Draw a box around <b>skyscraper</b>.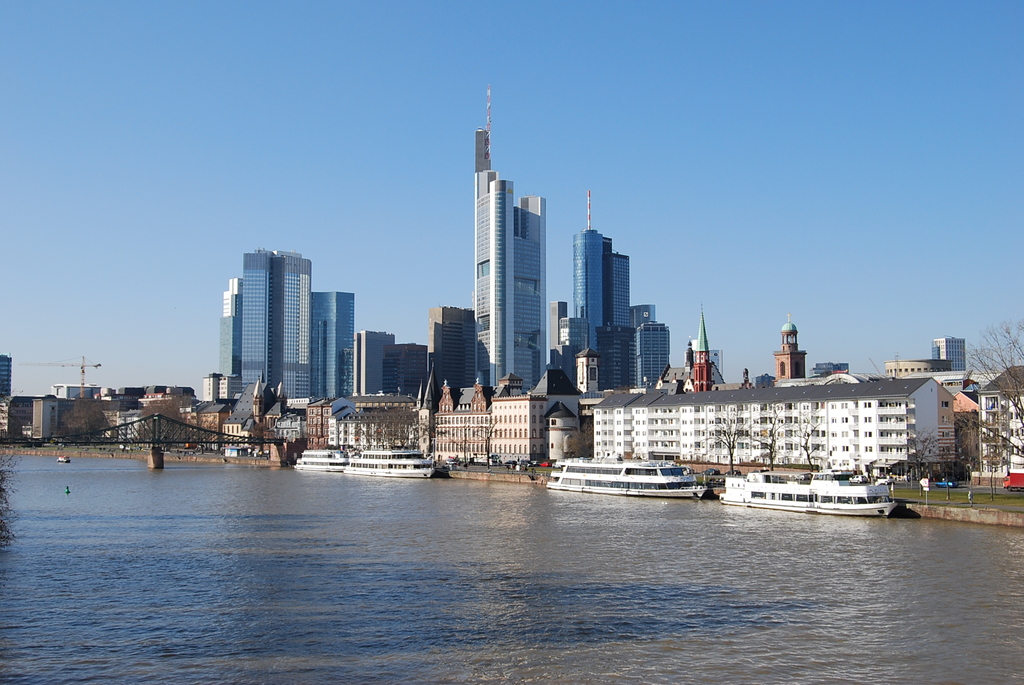
pyautogui.locateOnScreen(931, 335, 967, 368).
